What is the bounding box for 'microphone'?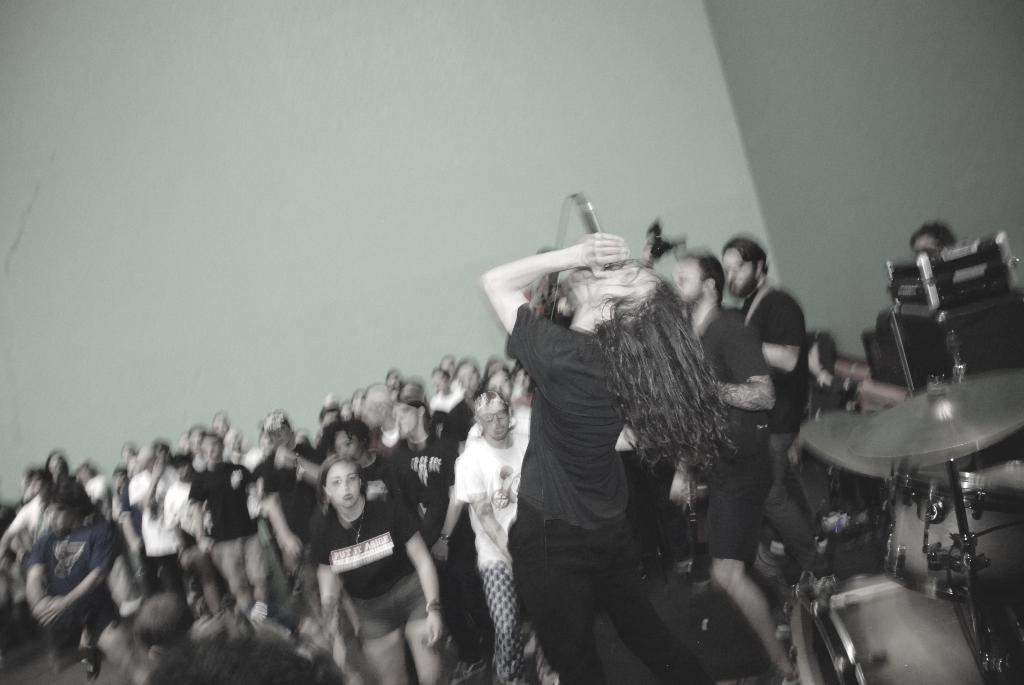
bbox=[575, 191, 623, 276].
